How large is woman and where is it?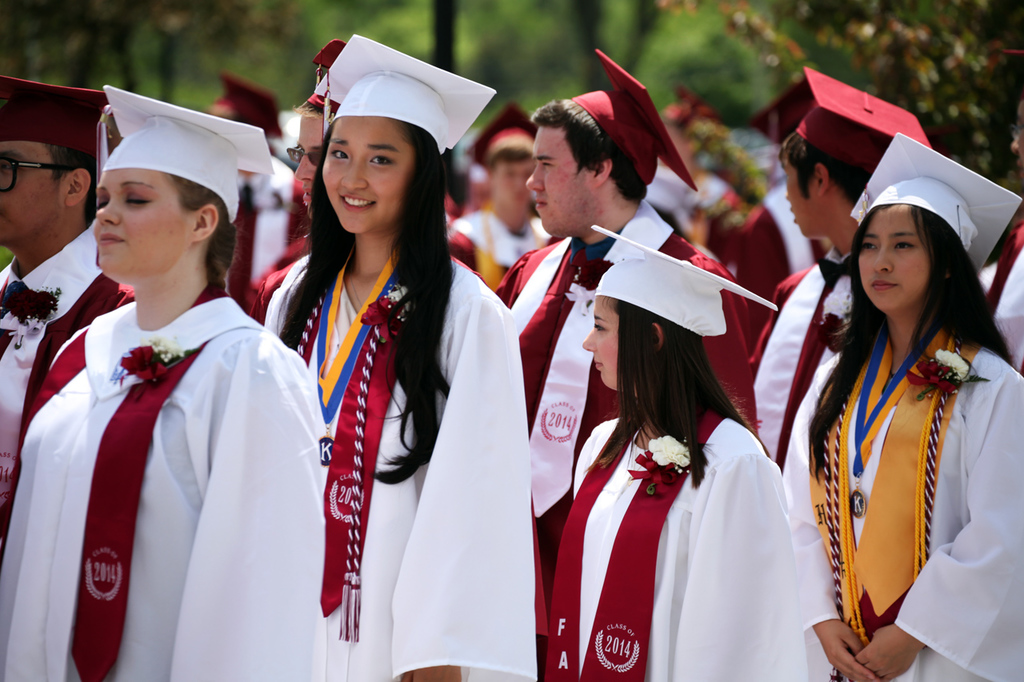
Bounding box: crop(258, 34, 543, 672).
